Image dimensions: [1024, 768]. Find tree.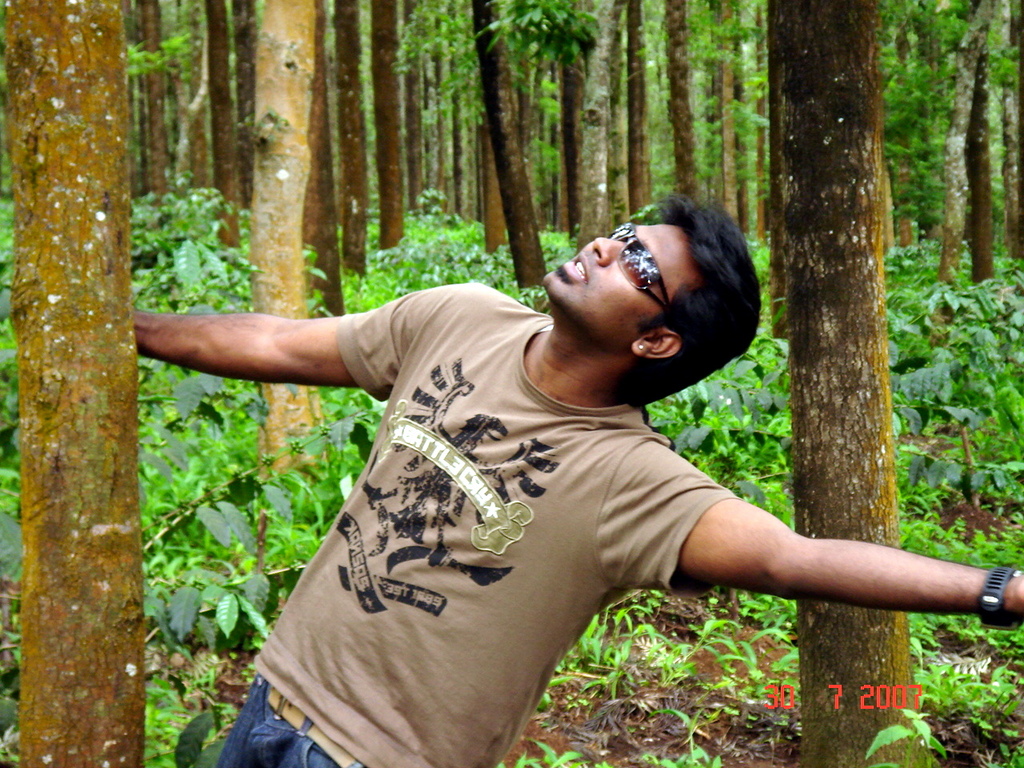
467 0 549 285.
